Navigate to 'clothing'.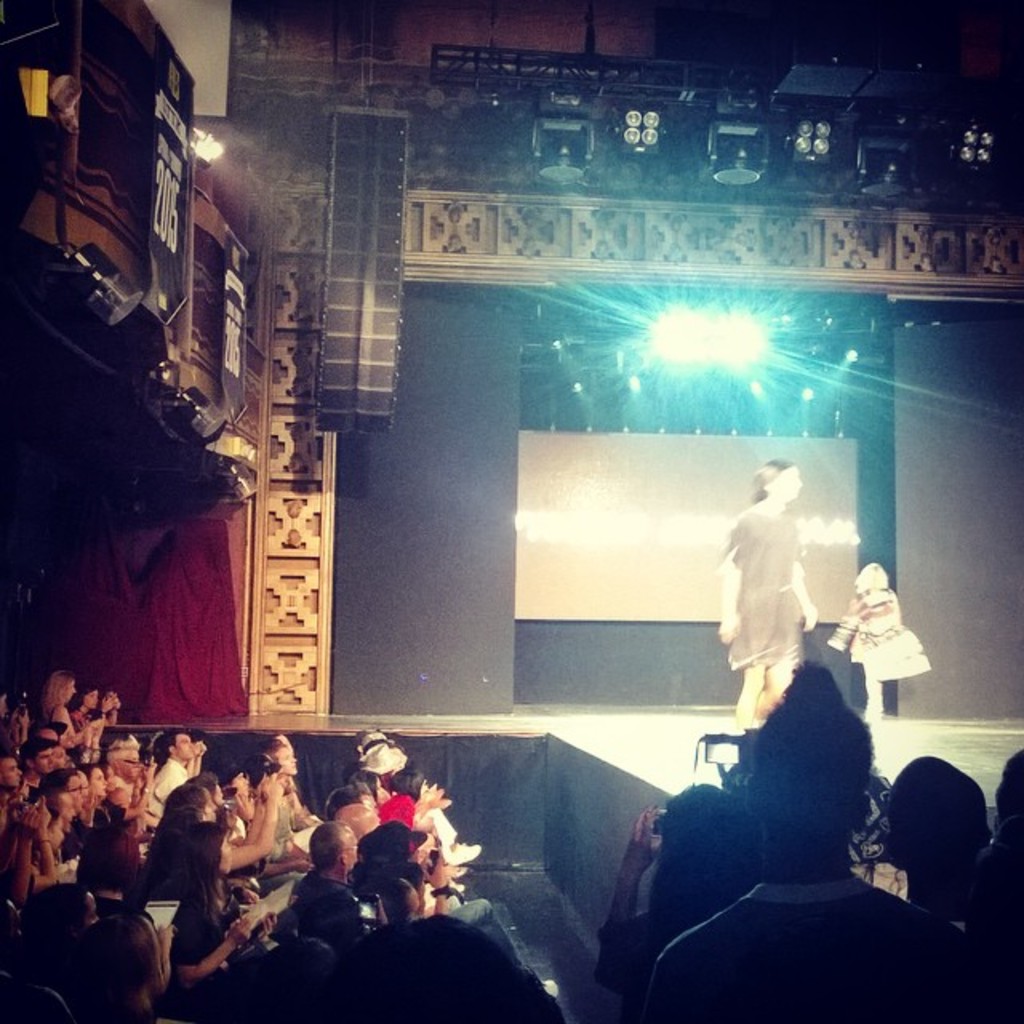
Navigation target: rect(587, 891, 682, 976).
